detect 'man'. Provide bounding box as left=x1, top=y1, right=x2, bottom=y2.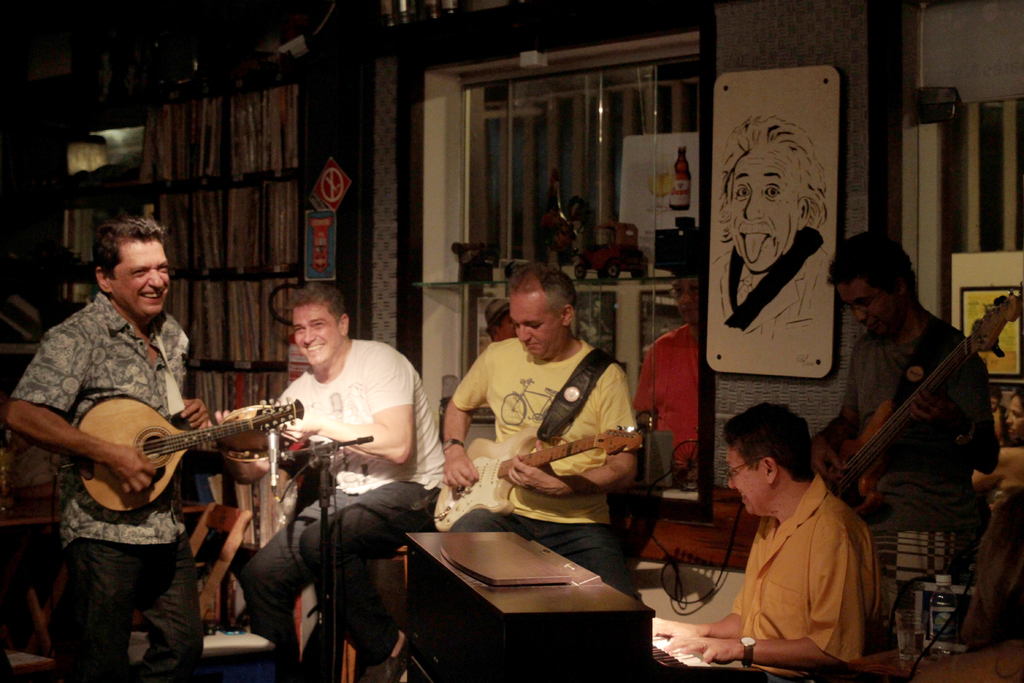
left=0, top=219, right=216, bottom=682.
